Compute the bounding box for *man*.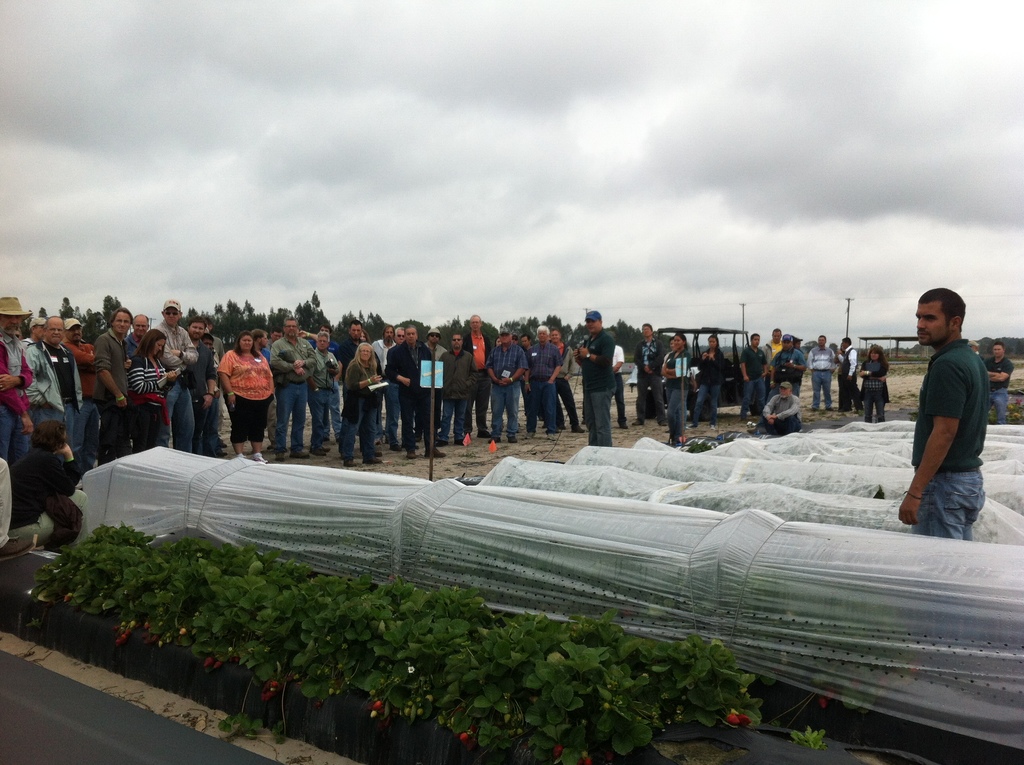
<region>551, 328, 585, 431</region>.
